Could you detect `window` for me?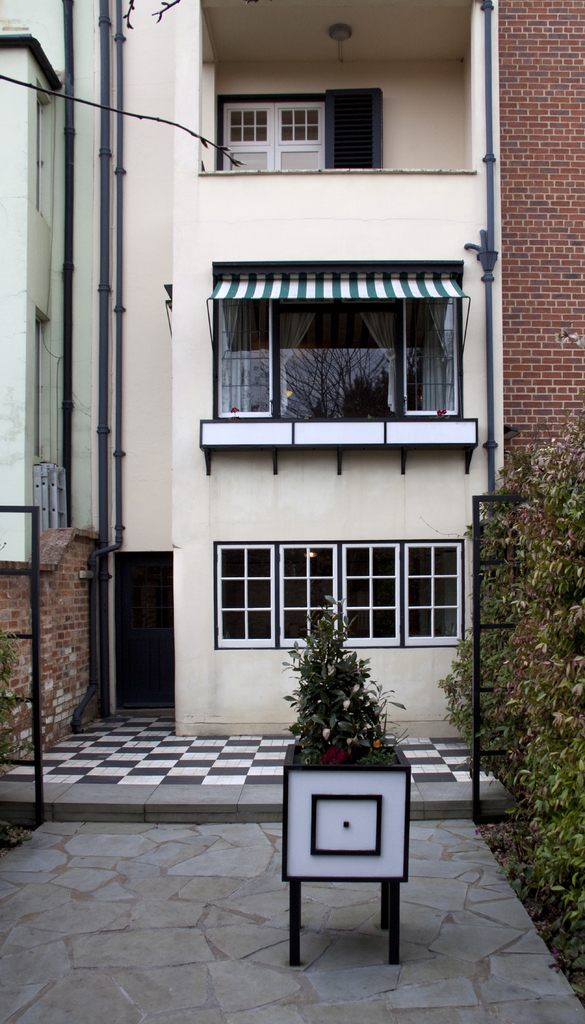
Detection result: select_region(218, 97, 334, 175).
